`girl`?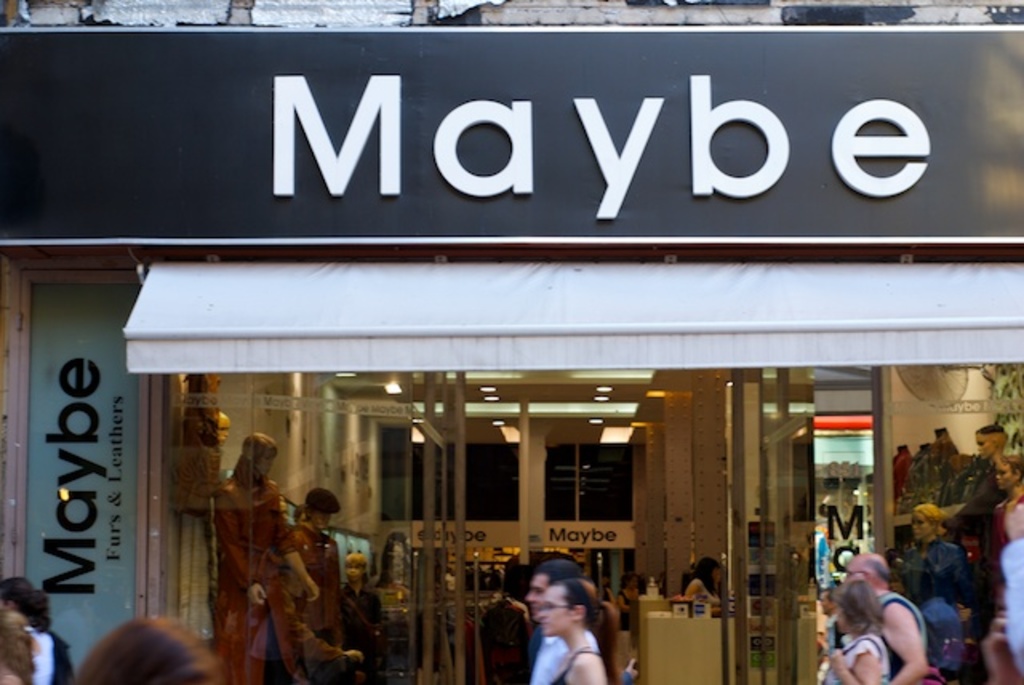
crop(0, 613, 32, 683)
